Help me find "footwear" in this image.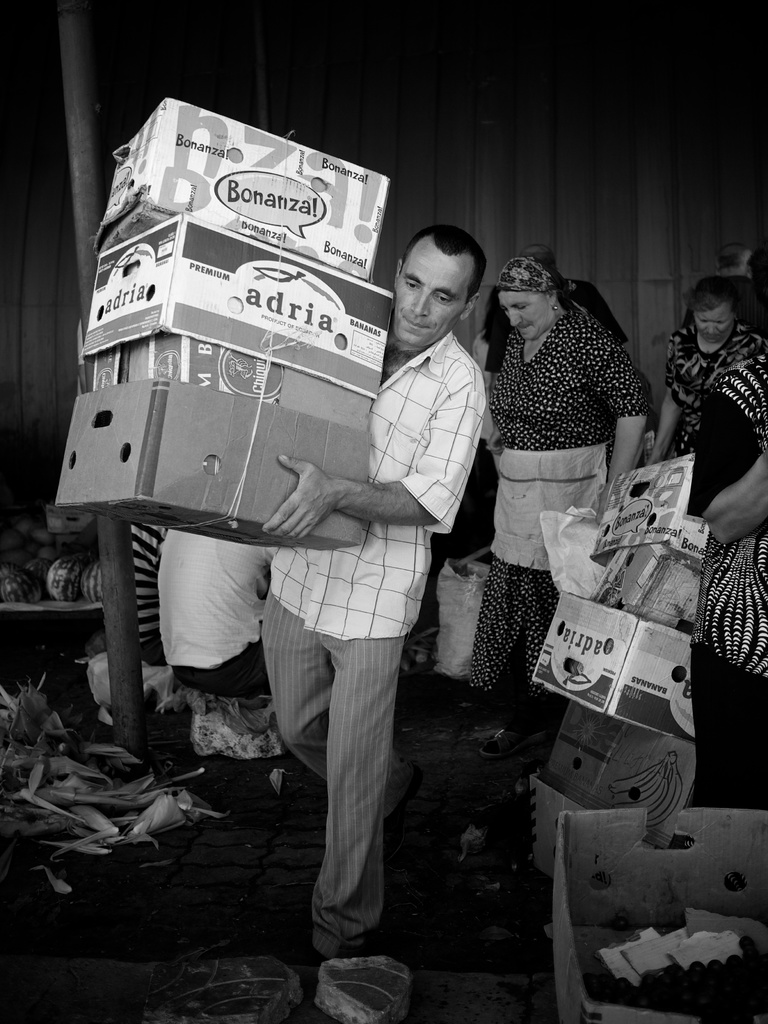
Found it: BBox(306, 956, 330, 1005).
